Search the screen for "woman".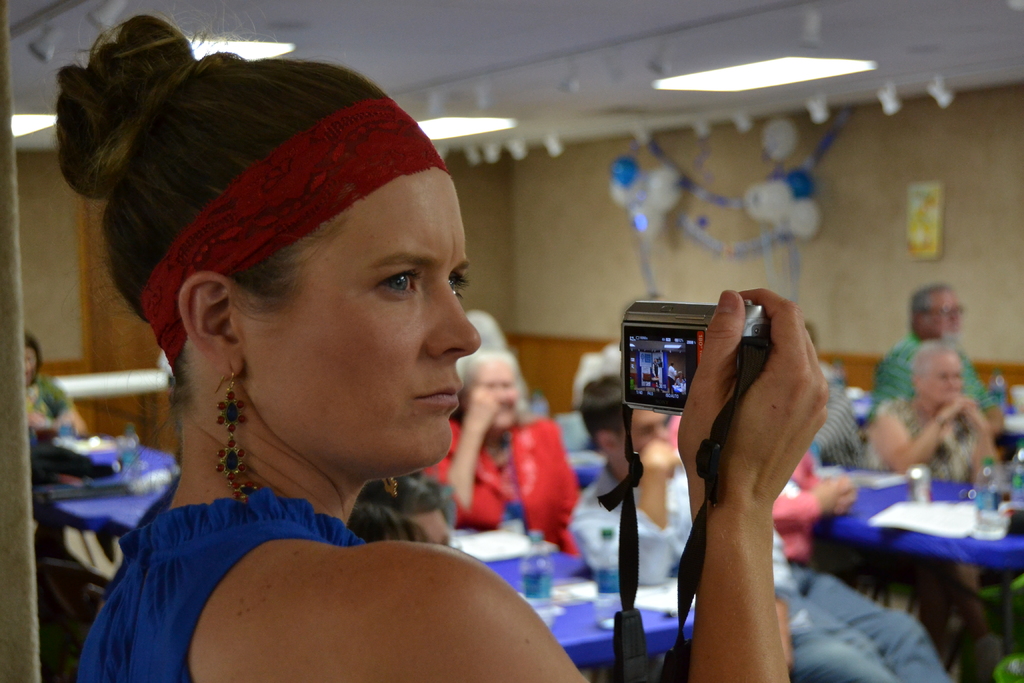
Found at bbox=(865, 337, 1003, 598).
